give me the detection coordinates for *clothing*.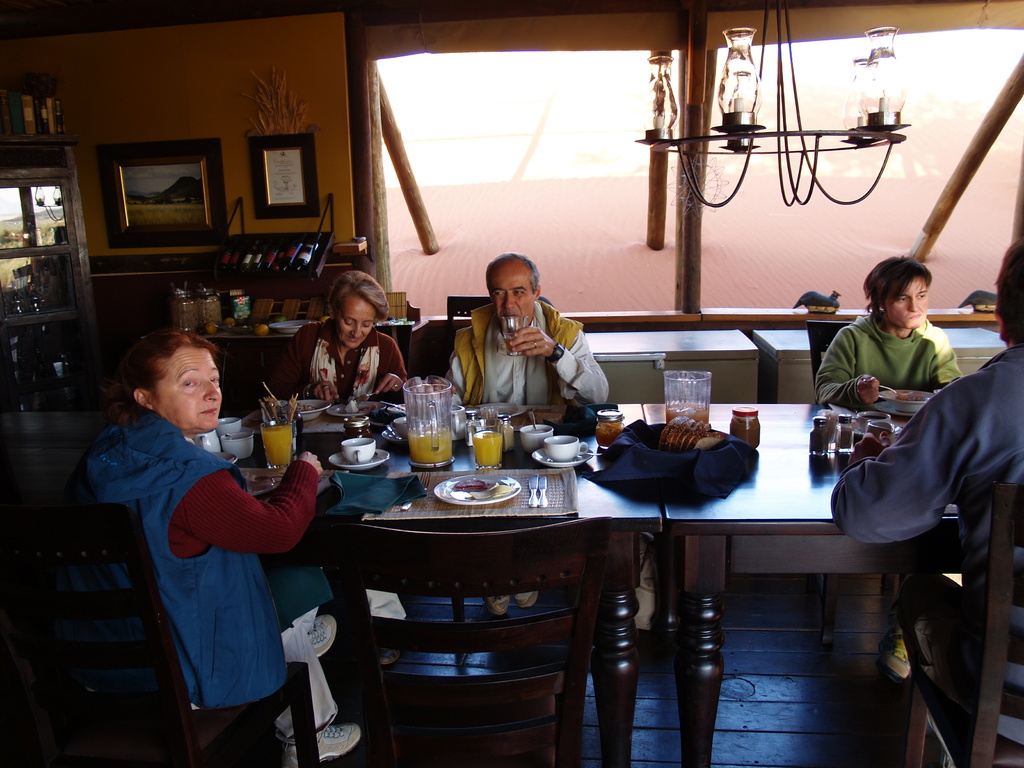
[822,344,1023,749].
